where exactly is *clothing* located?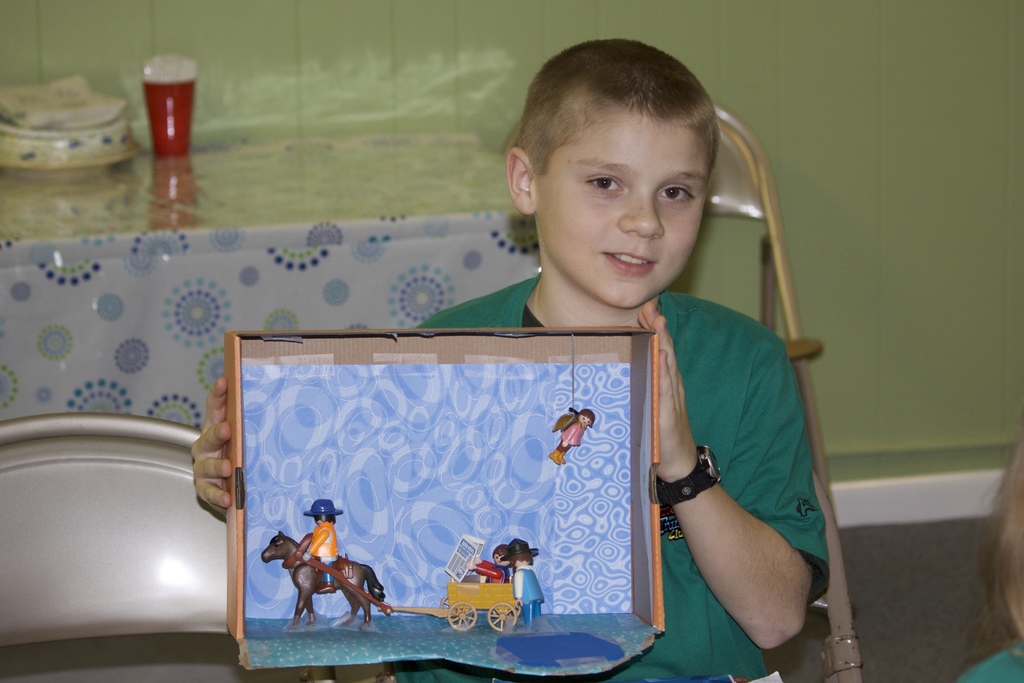
Its bounding box is (952, 638, 1023, 682).
